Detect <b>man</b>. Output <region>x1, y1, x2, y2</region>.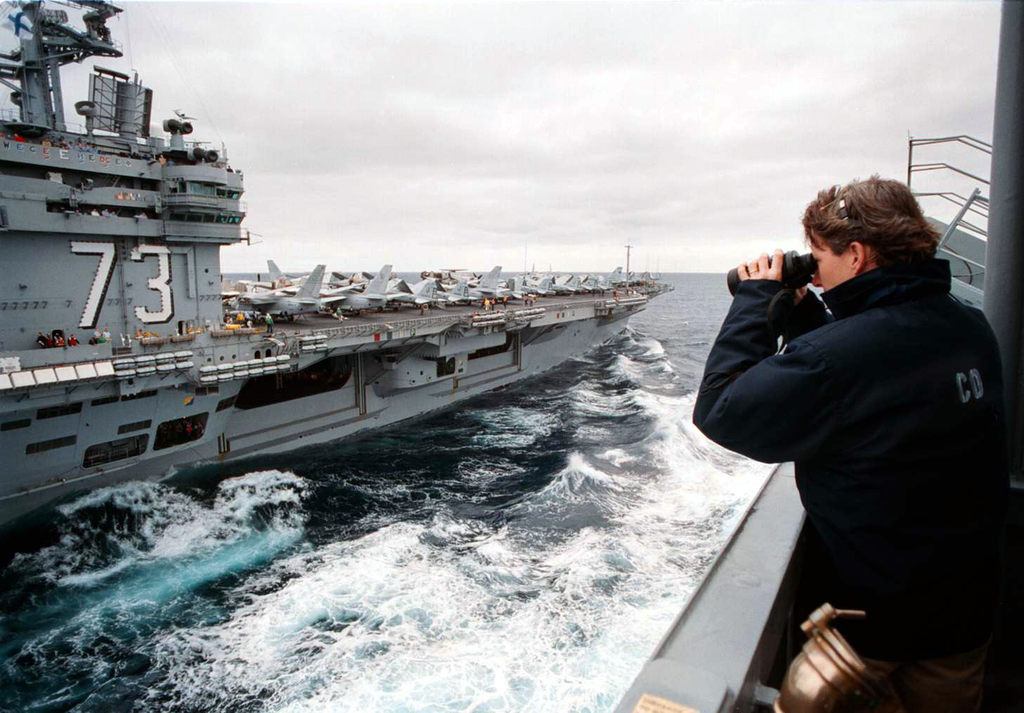
<region>334, 307, 344, 325</region>.
